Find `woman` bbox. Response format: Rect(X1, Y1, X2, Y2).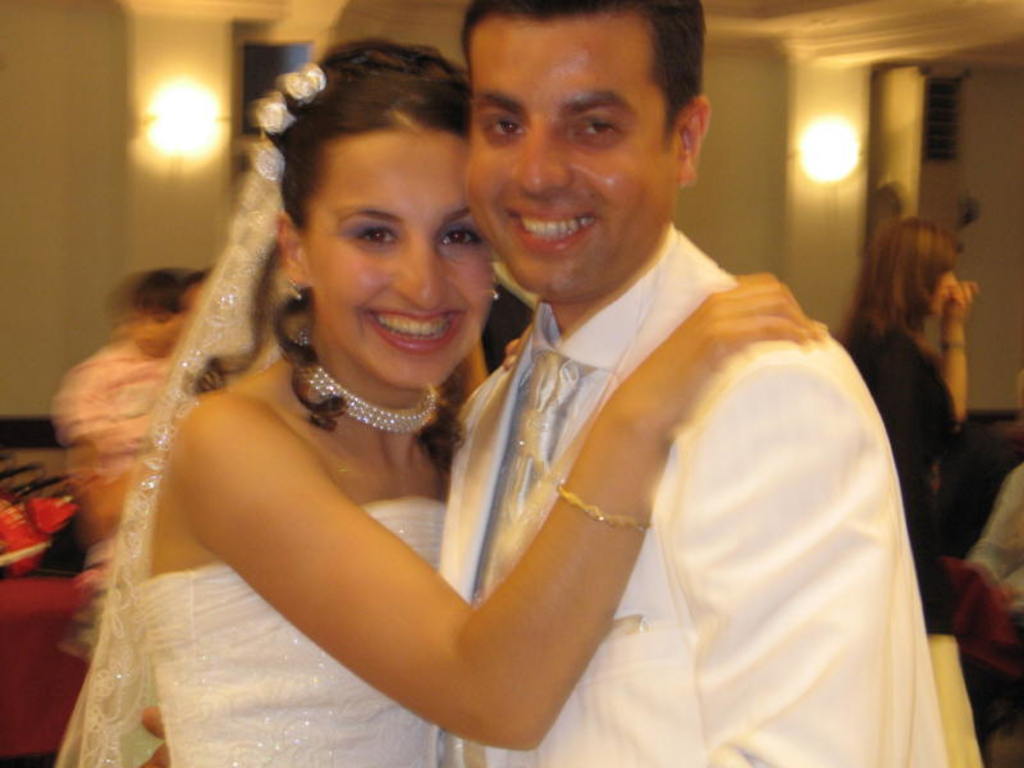
Rect(76, 67, 794, 754).
